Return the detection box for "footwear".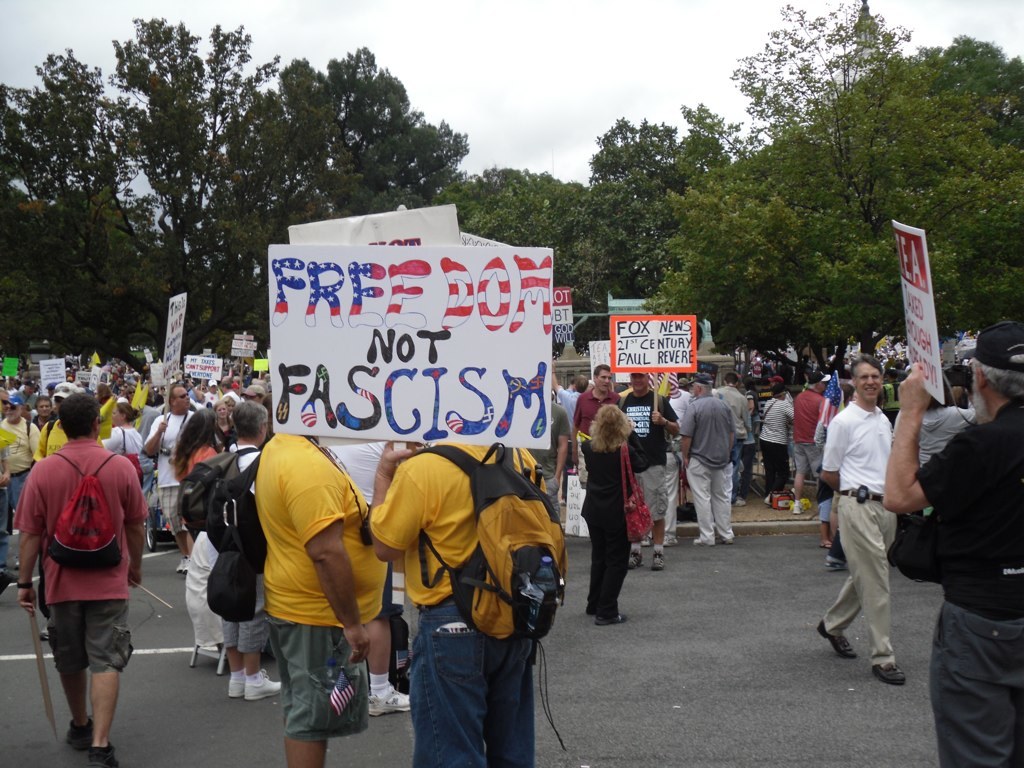
BBox(245, 676, 281, 701).
